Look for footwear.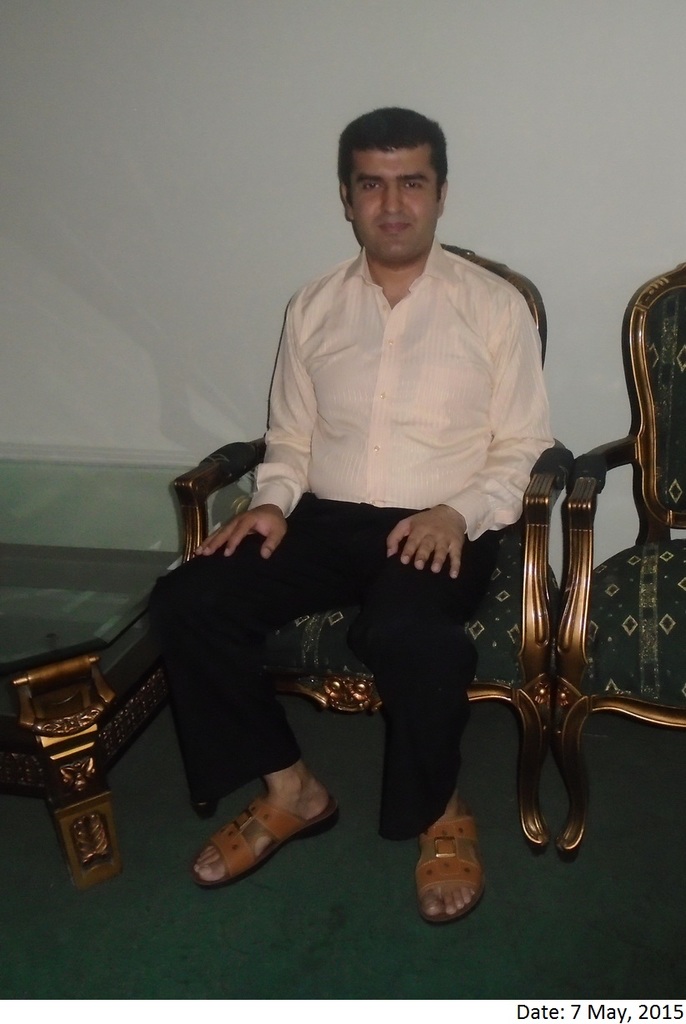
Found: region(195, 797, 341, 889).
